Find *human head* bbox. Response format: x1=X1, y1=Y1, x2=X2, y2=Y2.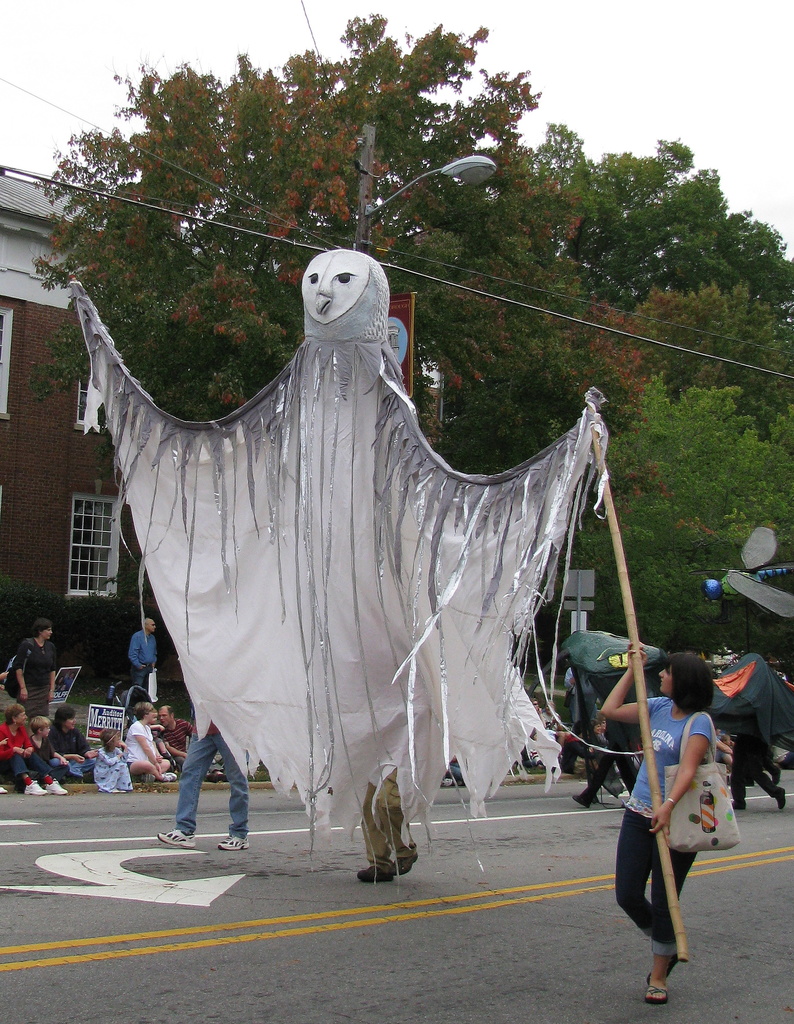
x1=56, y1=707, x2=80, y2=730.
